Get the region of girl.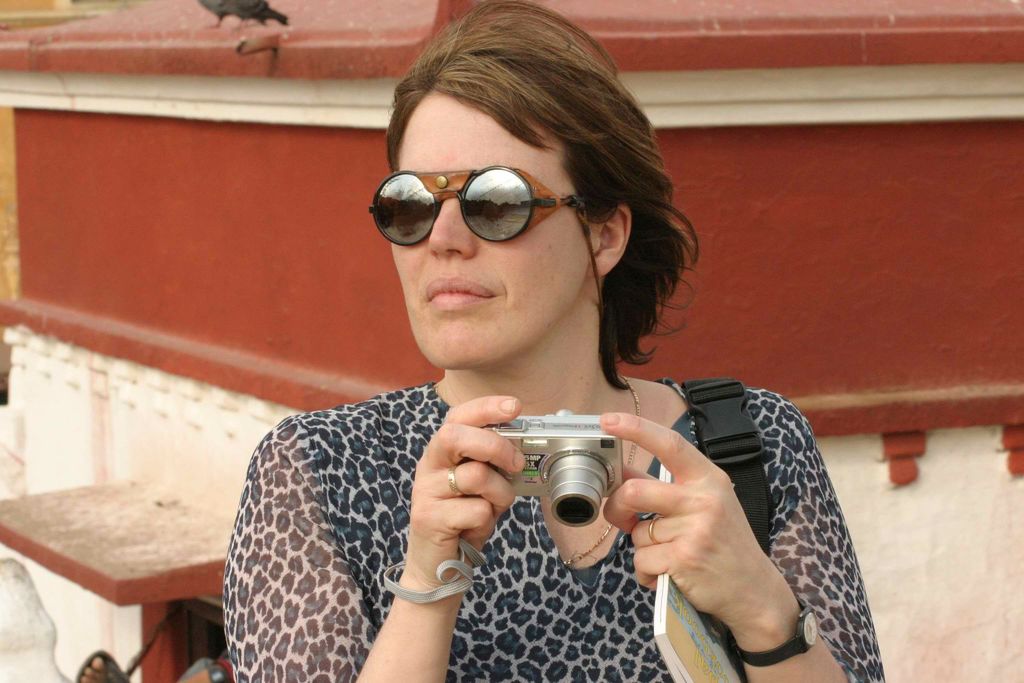
(left=223, top=0, right=886, bottom=682).
